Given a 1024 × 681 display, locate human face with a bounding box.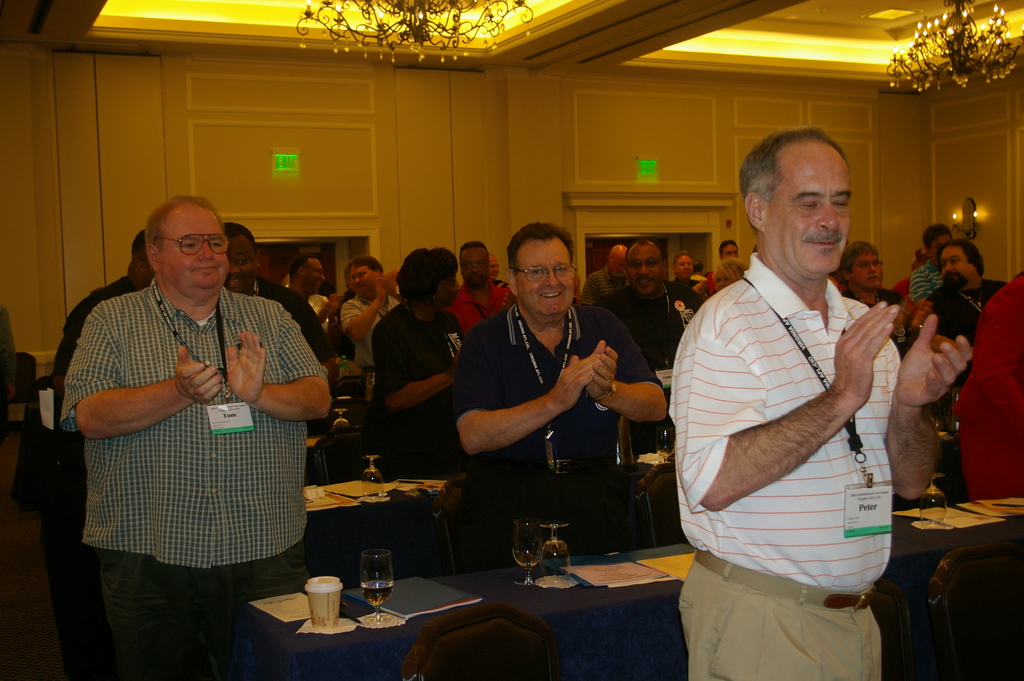
Located: {"left": 766, "top": 141, "right": 847, "bottom": 279}.
